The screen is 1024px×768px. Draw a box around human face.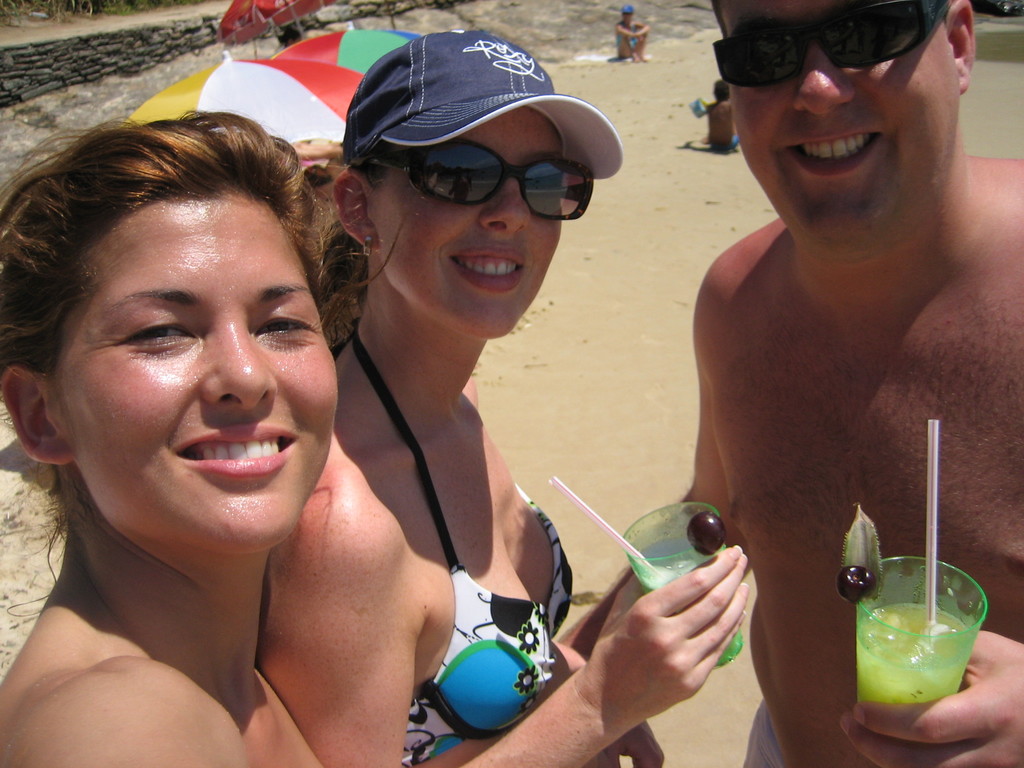
(375,104,560,333).
